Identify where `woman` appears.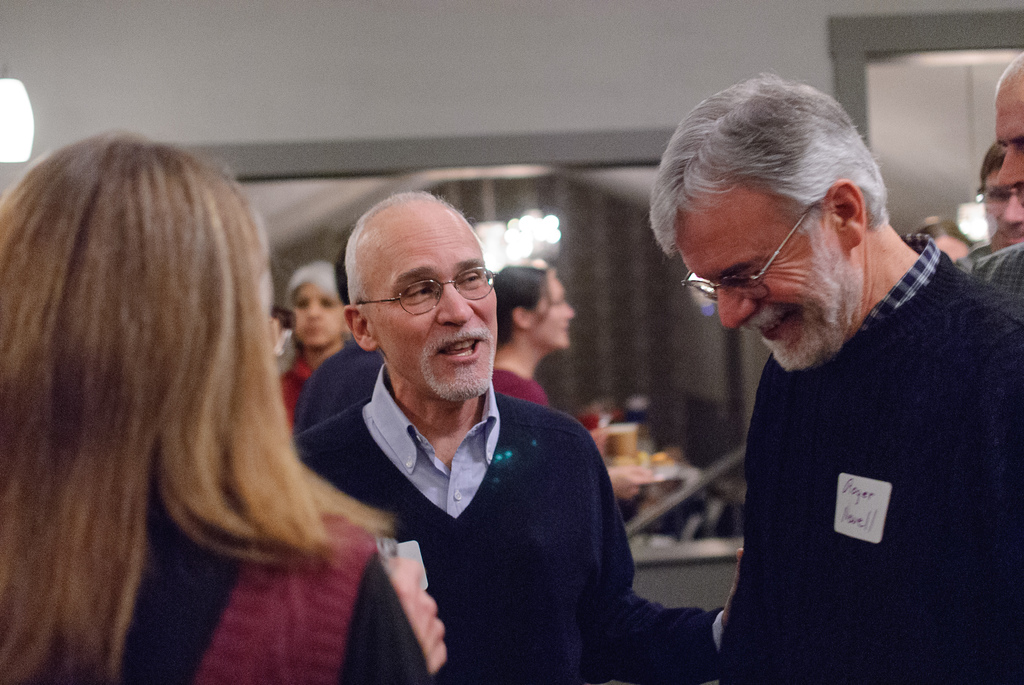
Appears at pyautogui.locateOnScreen(280, 260, 353, 432).
